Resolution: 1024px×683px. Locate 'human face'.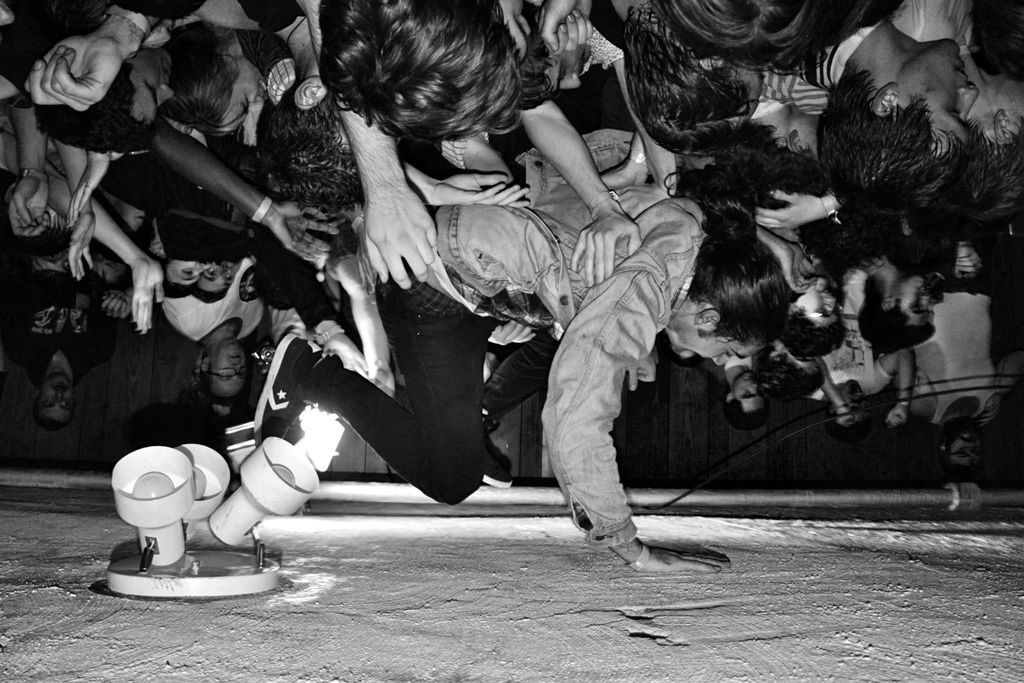
locate(200, 262, 240, 295).
